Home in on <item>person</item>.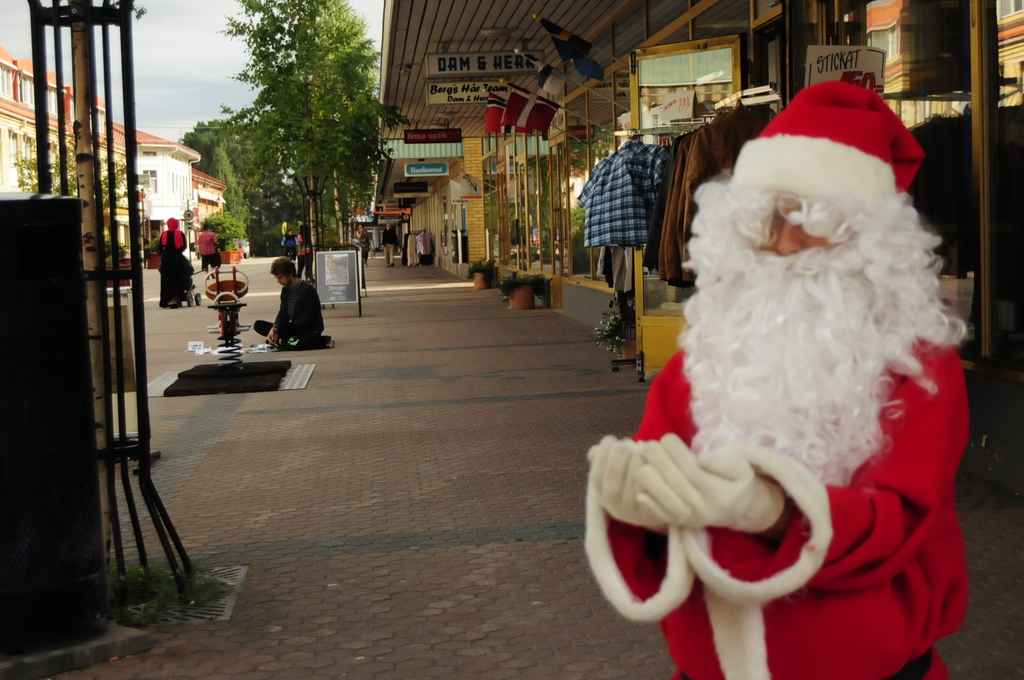
Homed in at 145:213:207:301.
